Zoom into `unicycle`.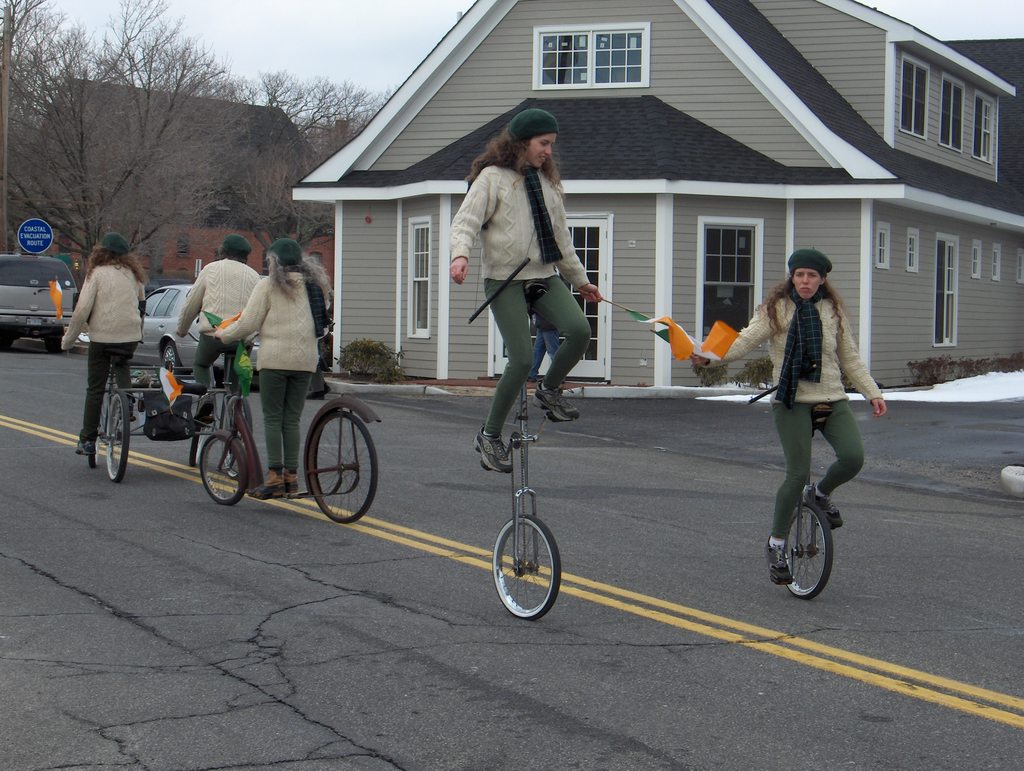
Zoom target: (x1=770, y1=405, x2=844, y2=600).
